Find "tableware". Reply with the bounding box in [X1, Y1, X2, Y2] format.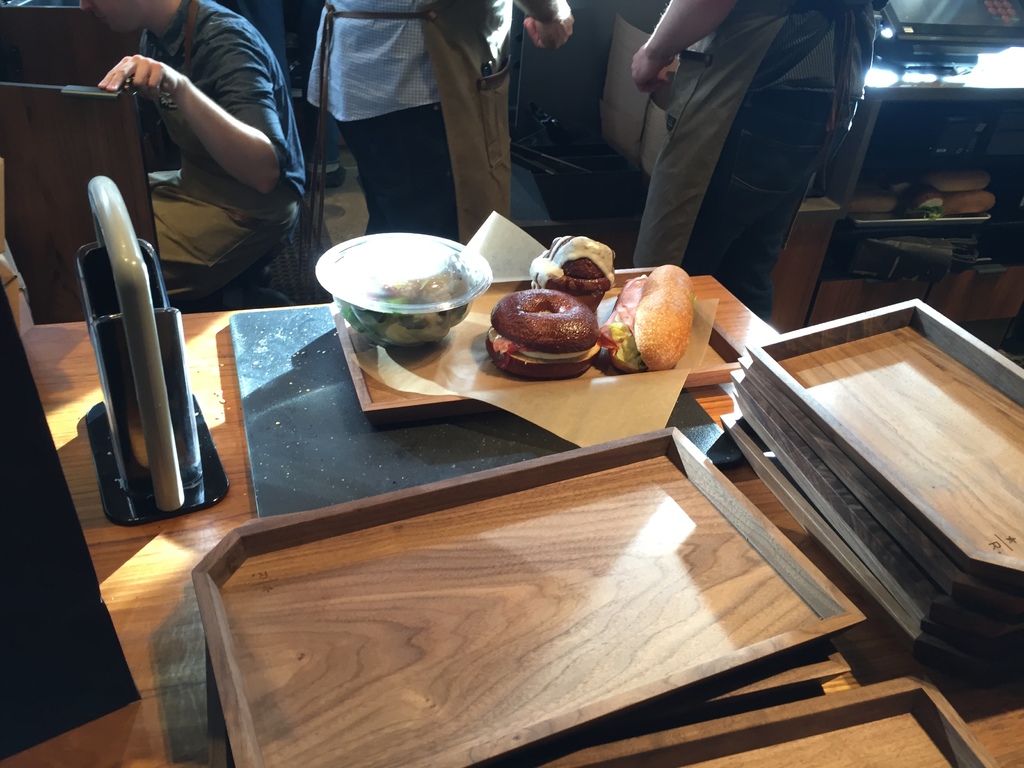
[533, 668, 1004, 767].
